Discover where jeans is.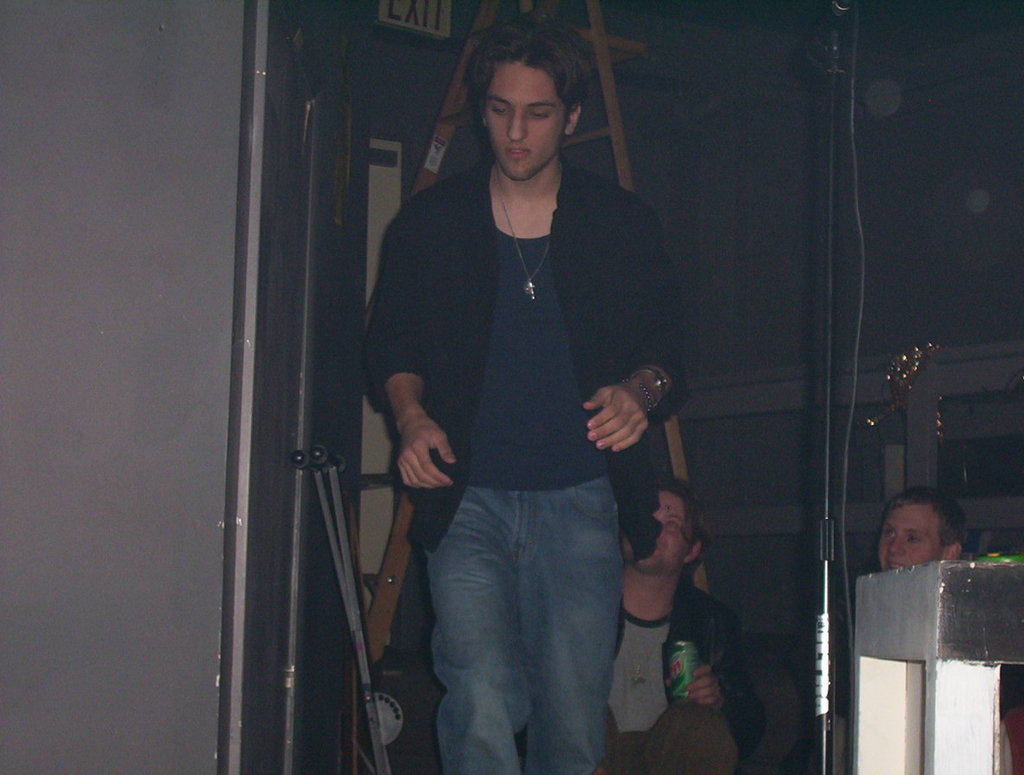
Discovered at (418, 462, 637, 771).
